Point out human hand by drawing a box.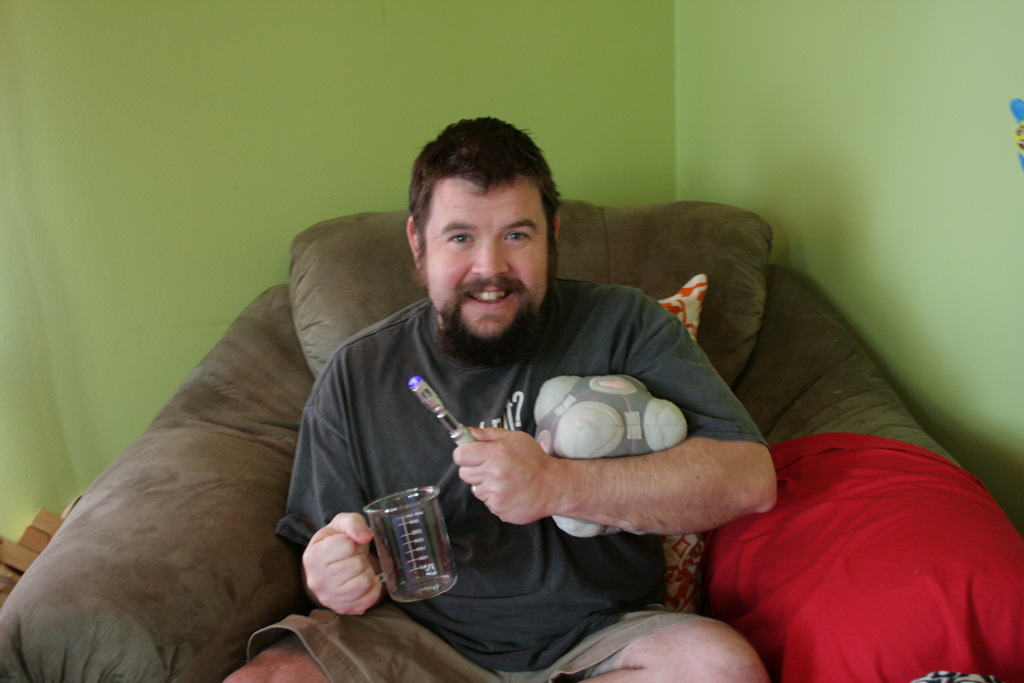
x1=301 y1=512 x2=388 y2=621.
